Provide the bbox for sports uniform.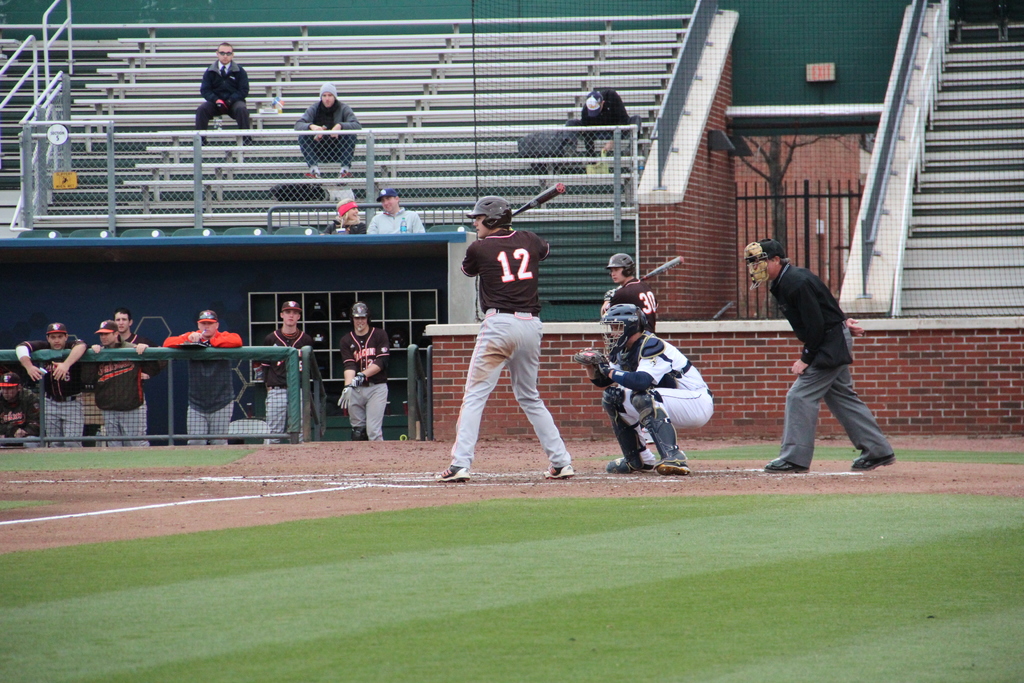
(left=95, top=320, right=148, bottom=447).
